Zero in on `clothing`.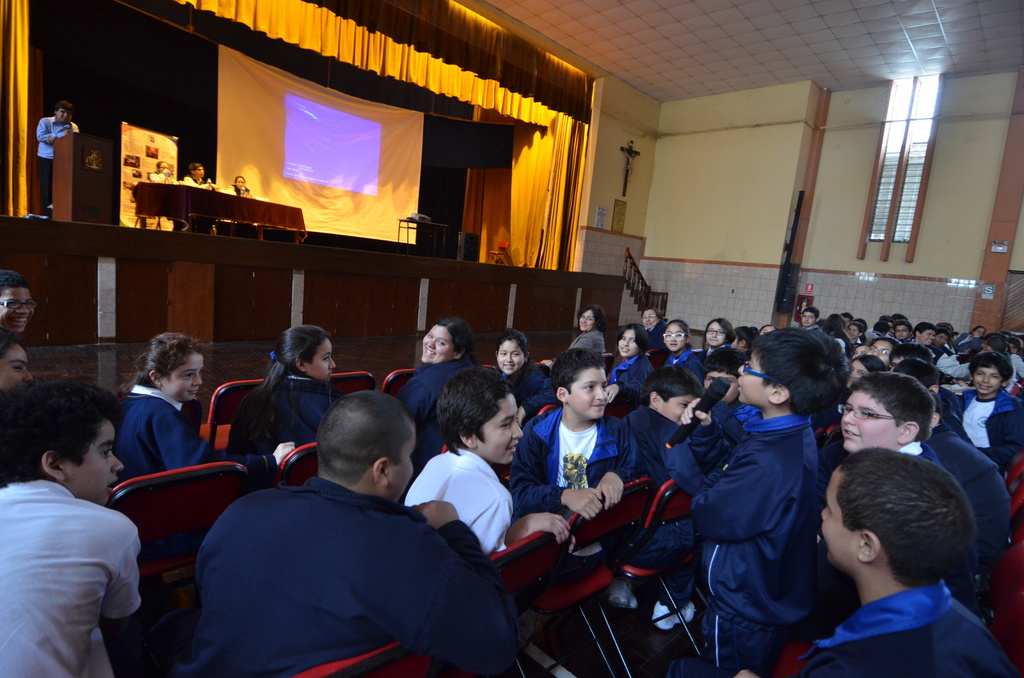
Zeroed in: {"left": 186, "top": 176, "right": 212, "bottom": 185}.
